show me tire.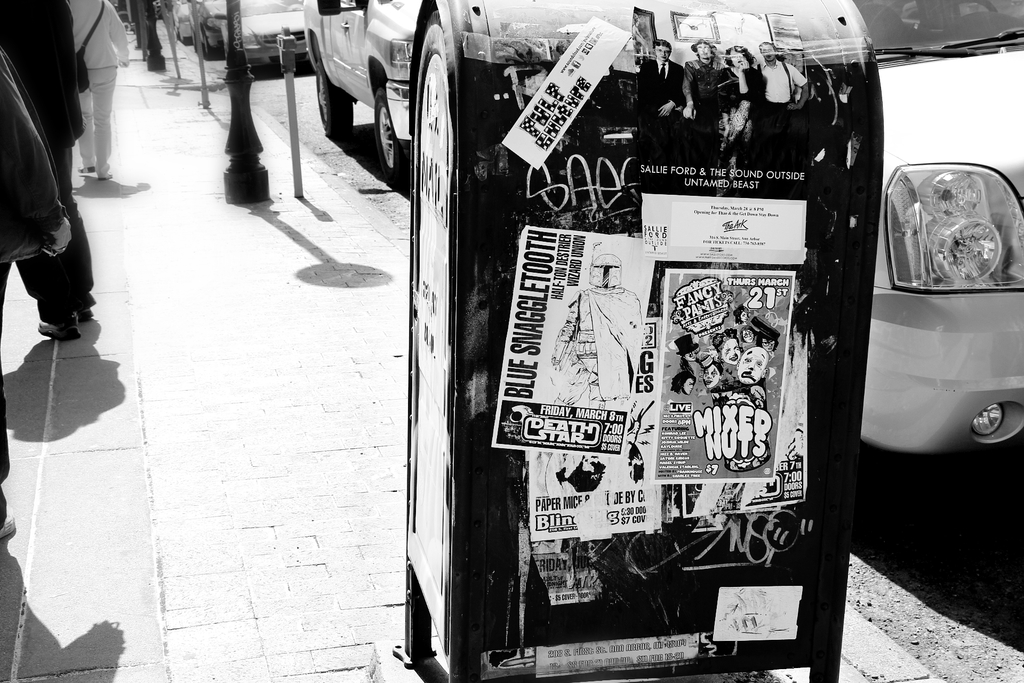
tire is here: 312, 57, 354, 140.
